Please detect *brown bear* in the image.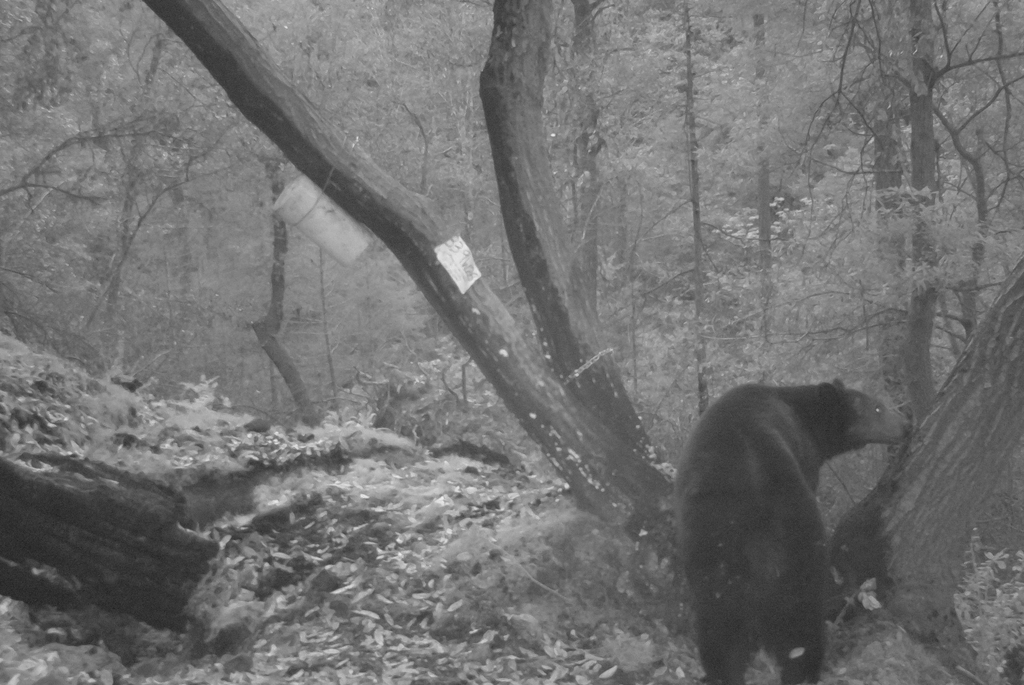
select_region(671, 379, 916, 684).
